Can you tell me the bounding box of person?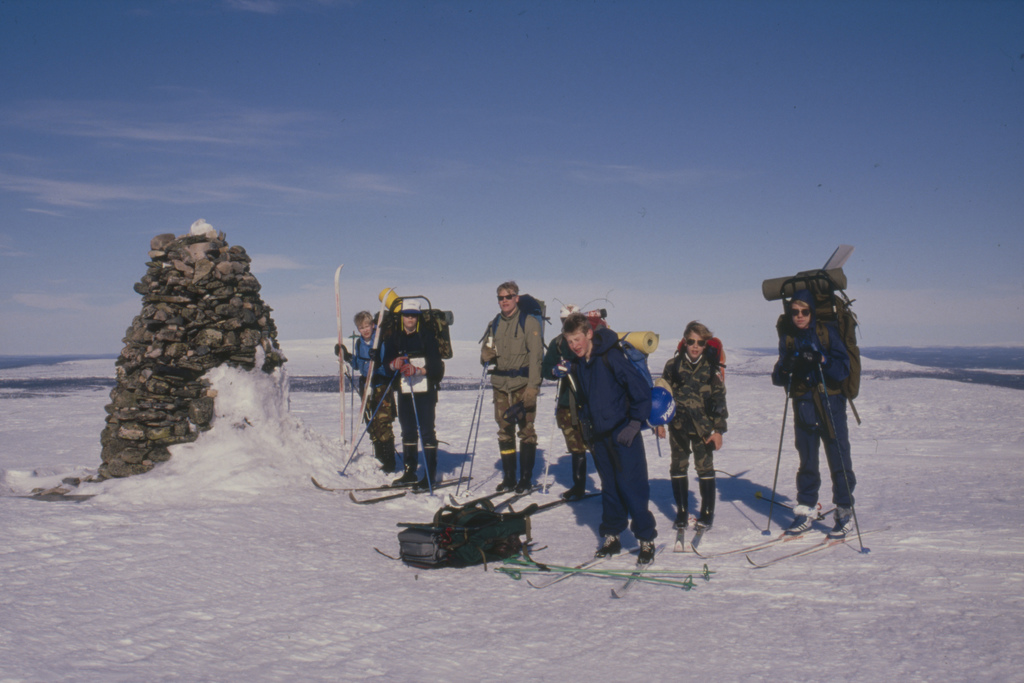
bbox=(476, 278, 551, 496).
